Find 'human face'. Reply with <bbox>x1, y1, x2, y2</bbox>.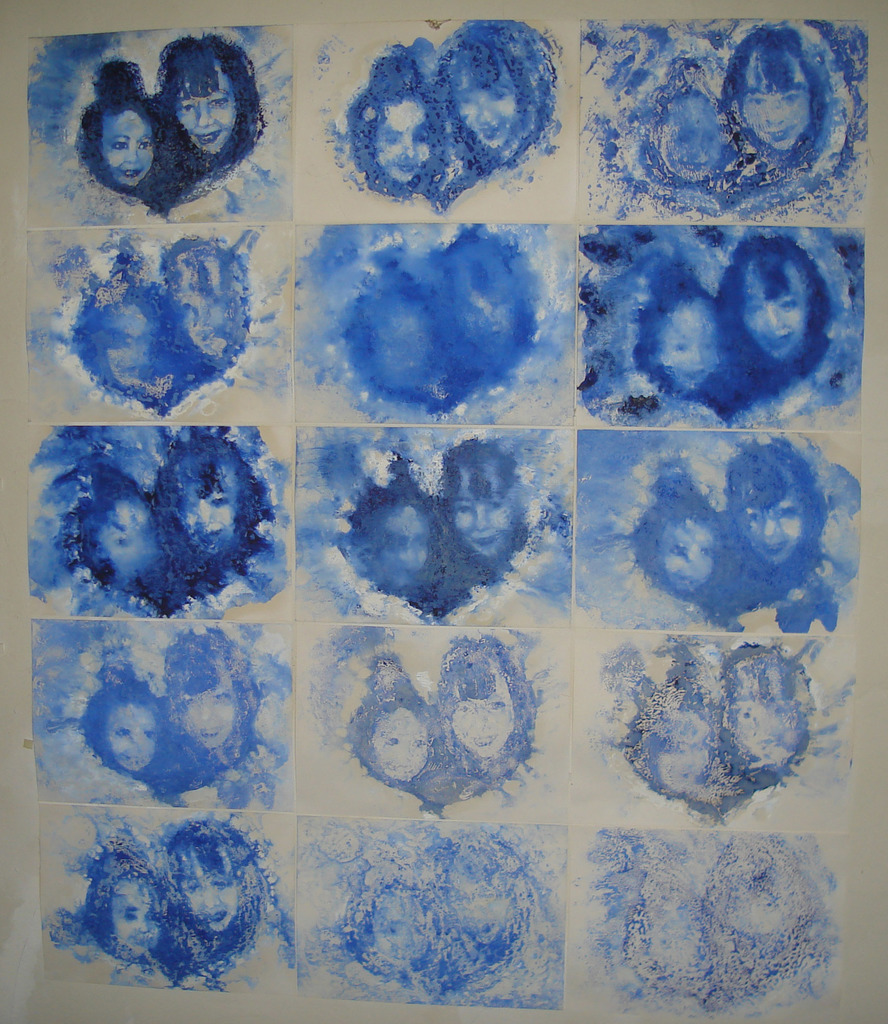
<bbox>177, 871, 231, 929</bbox>.
